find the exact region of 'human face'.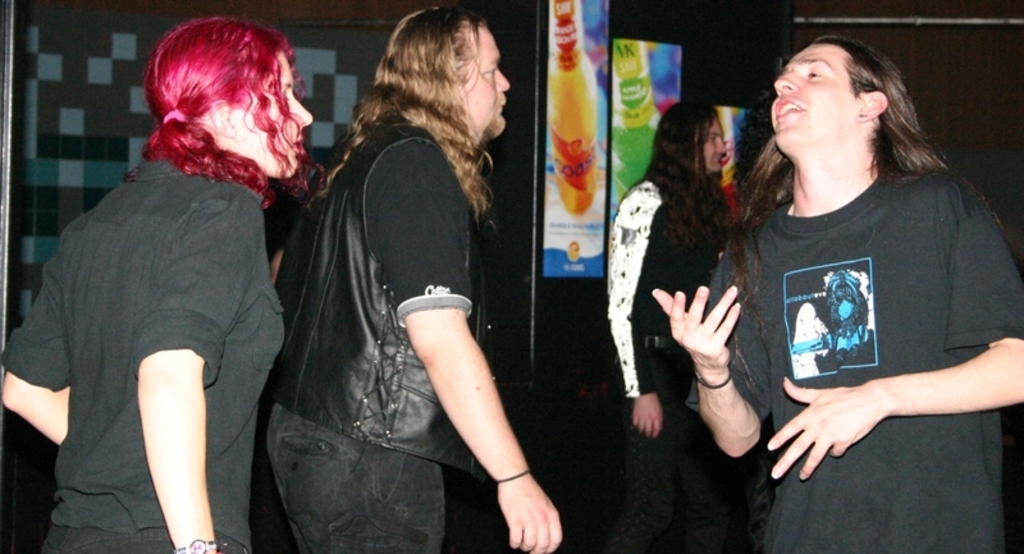
Exact region: bbox=[247, 51, 314, 186].
